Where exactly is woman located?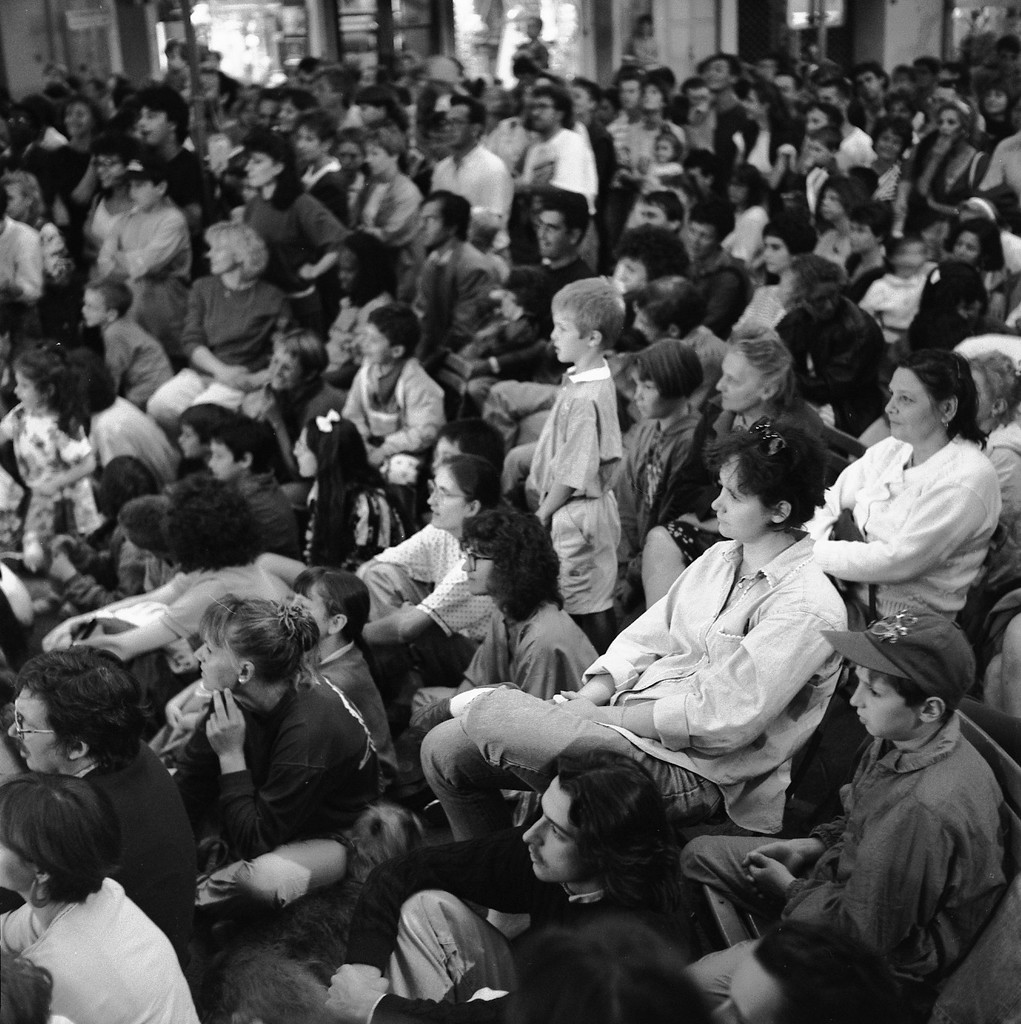
Its bounding box is region(364, 454, 505, 672).
